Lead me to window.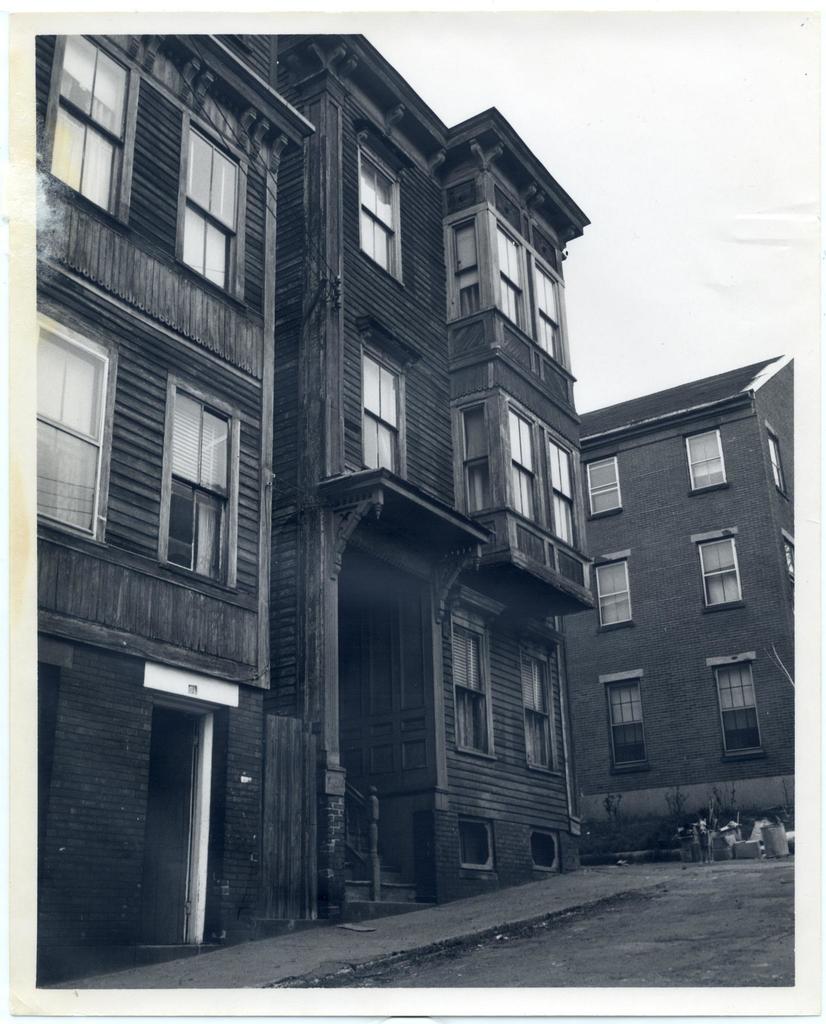
Lead to x1=454 y1=619 x2=496 y2=758.
